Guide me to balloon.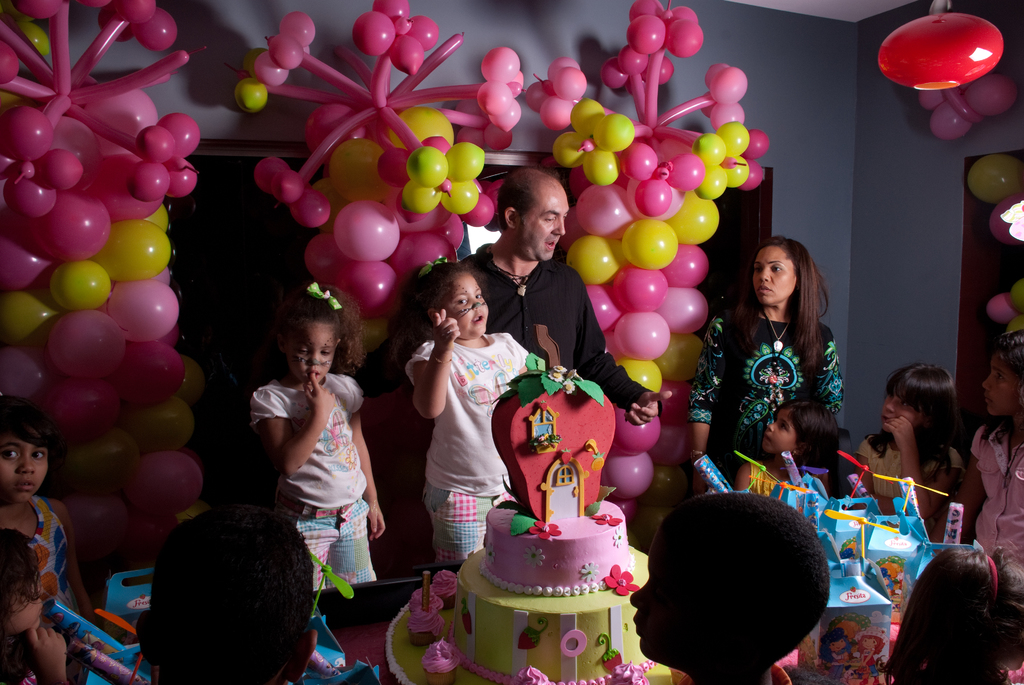
Guidance: (164, 155, 199, 201).
